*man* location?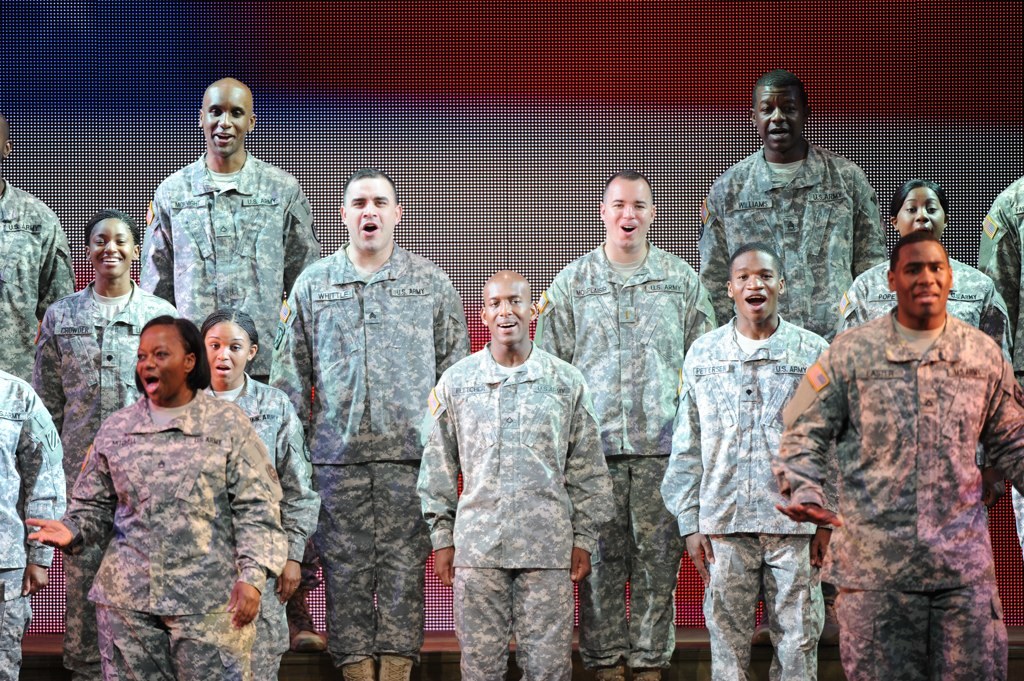
BBox(791, 170, 1015, 675)
